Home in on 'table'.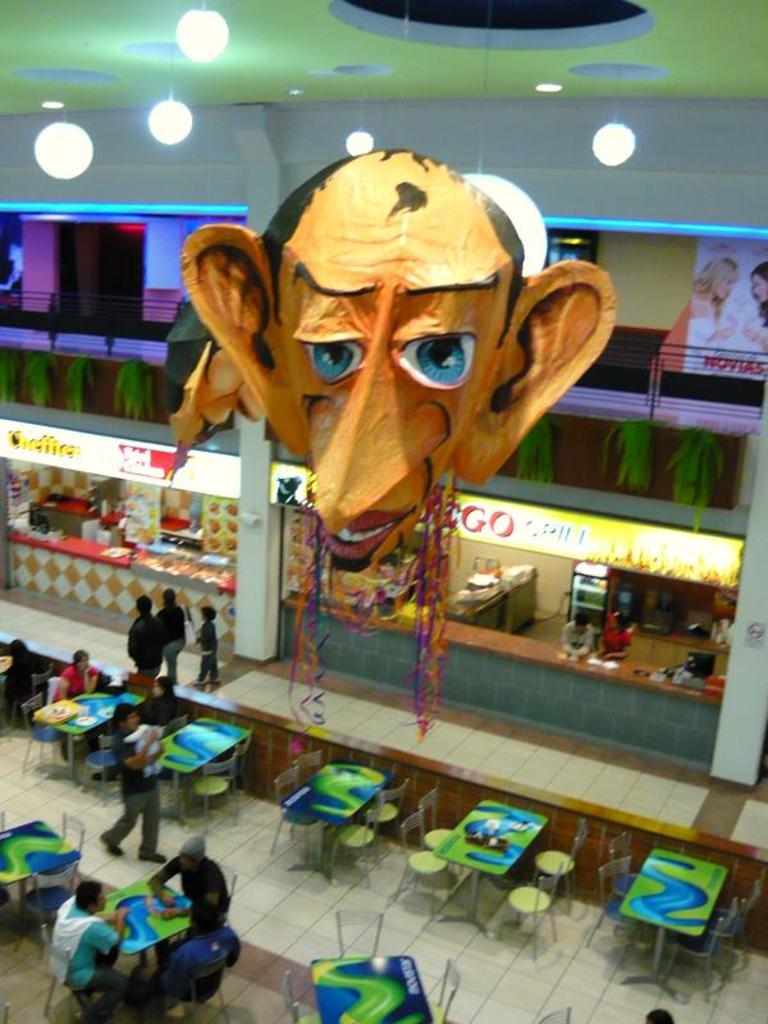
Homed in at box=[618, 849, 739, 1006].
